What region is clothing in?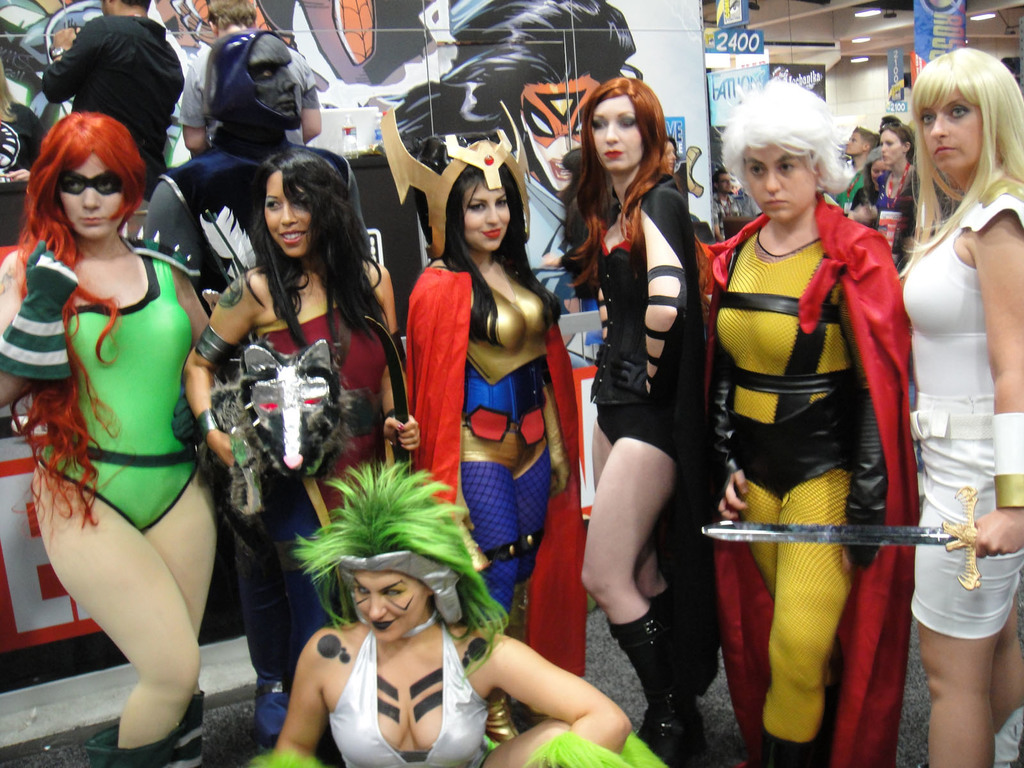
867,168,915,262.
